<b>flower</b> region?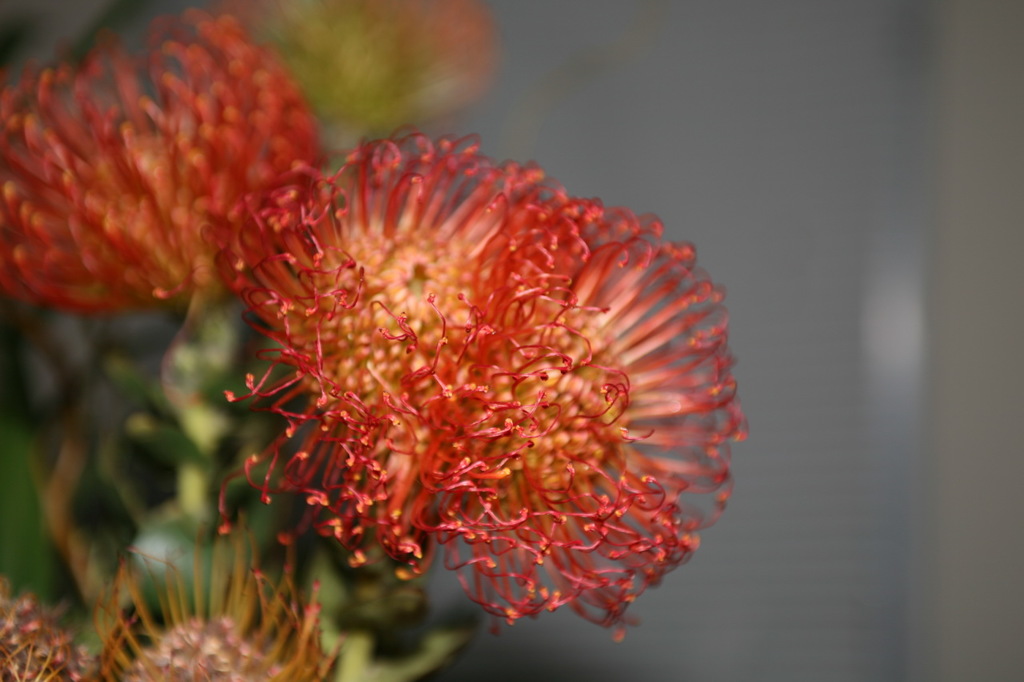
[90,512,346,681]
